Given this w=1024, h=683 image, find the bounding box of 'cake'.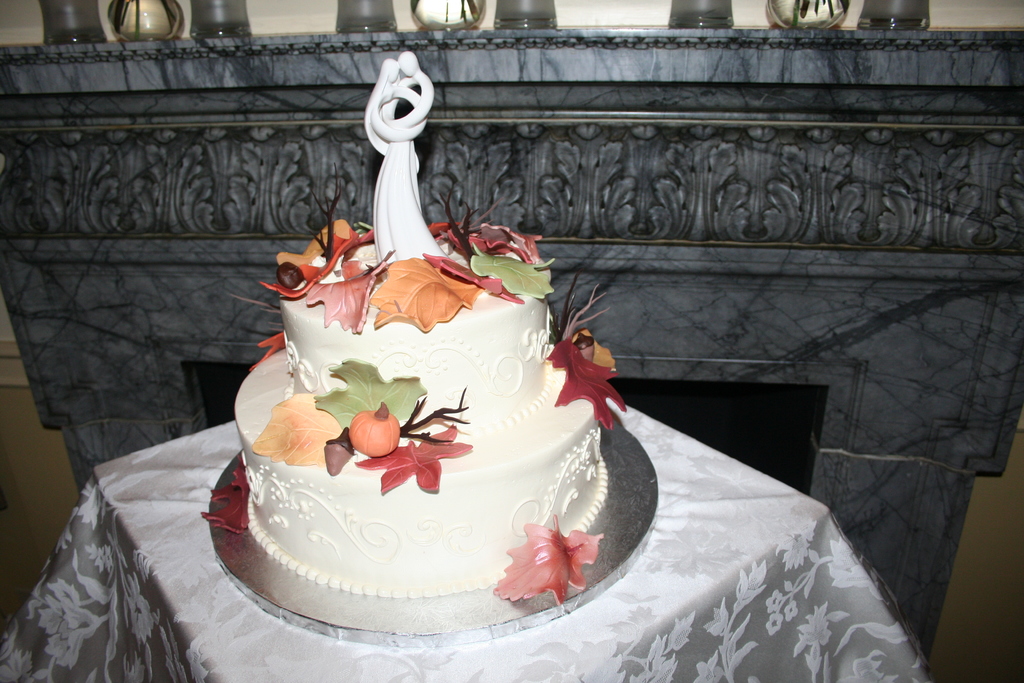
l=199, t=223, r=627, b=606.
